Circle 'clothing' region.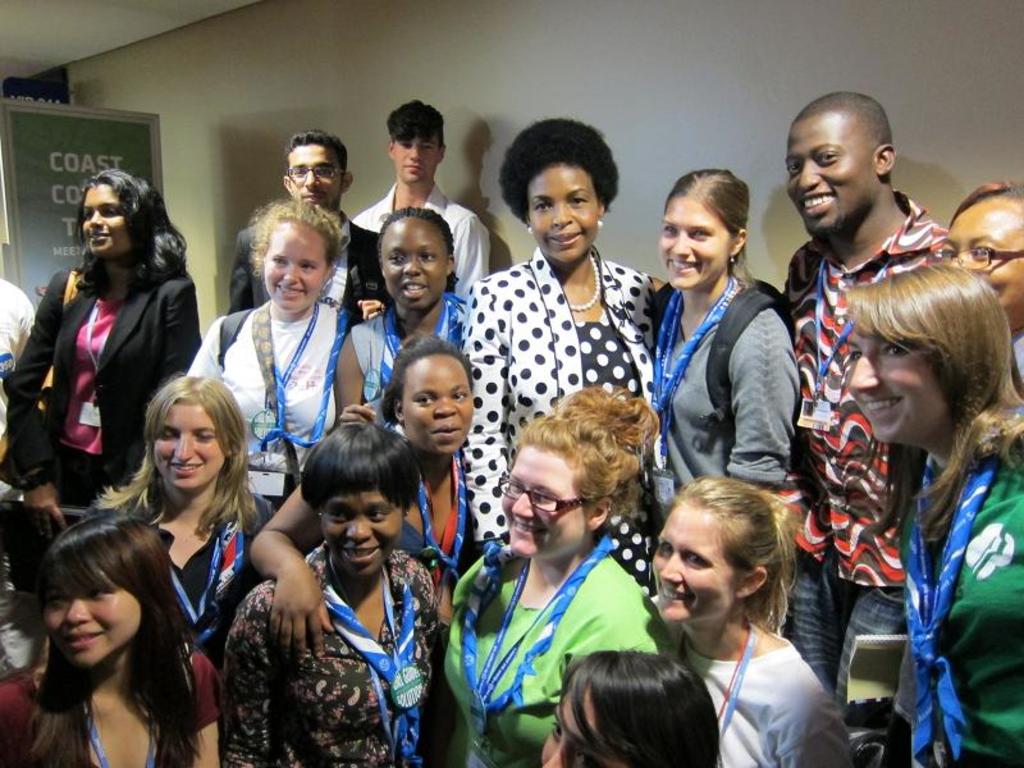
Region: [x1=1, y1=266, x2=211, y2=485].
